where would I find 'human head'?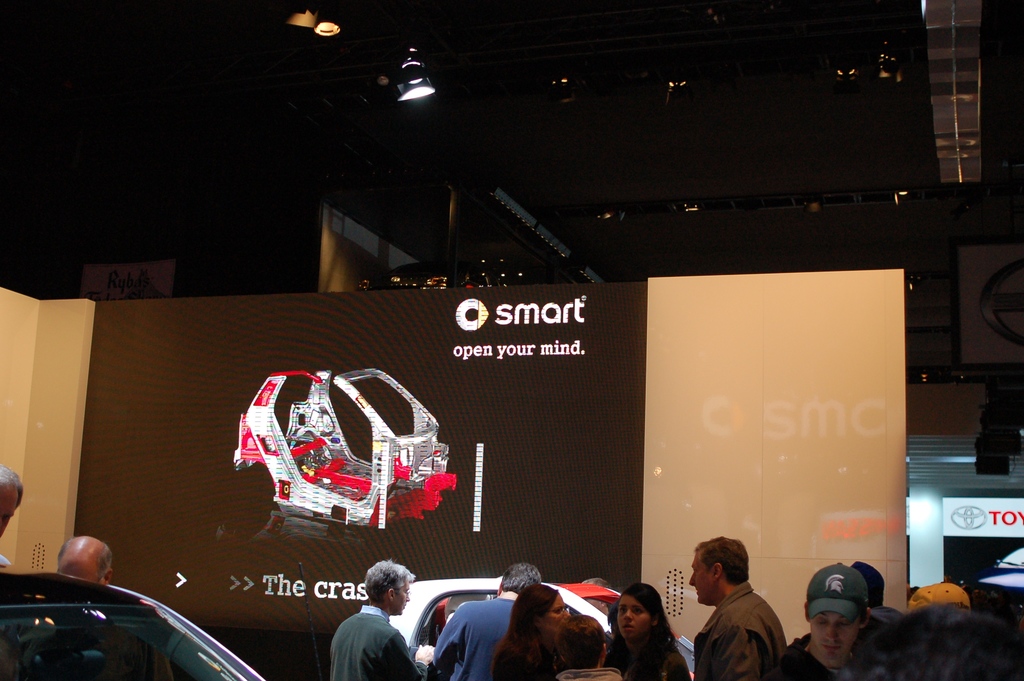
At left=820, top=577, right=891, bottom=664.
